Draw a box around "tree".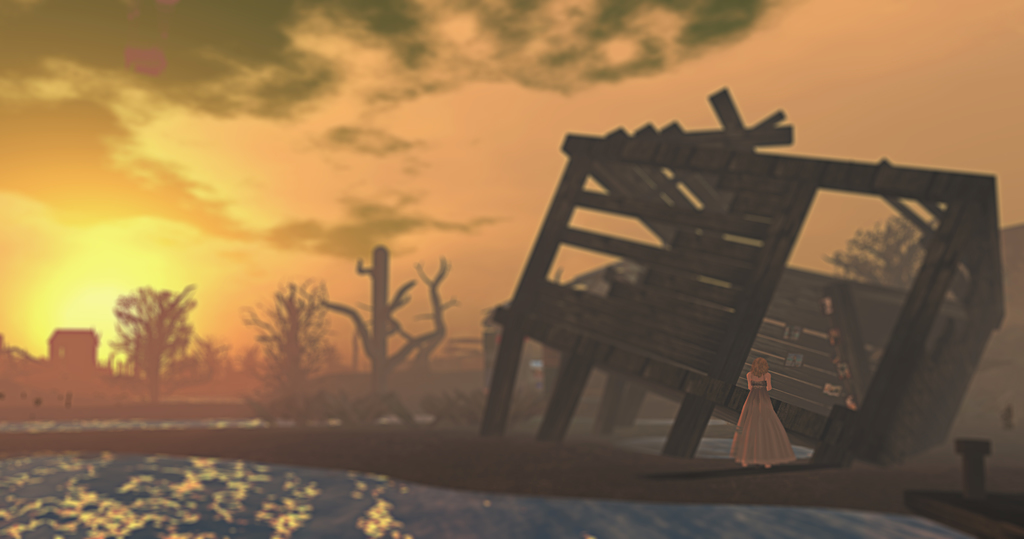
[left=833, top=215, right=956, bottom=301].
